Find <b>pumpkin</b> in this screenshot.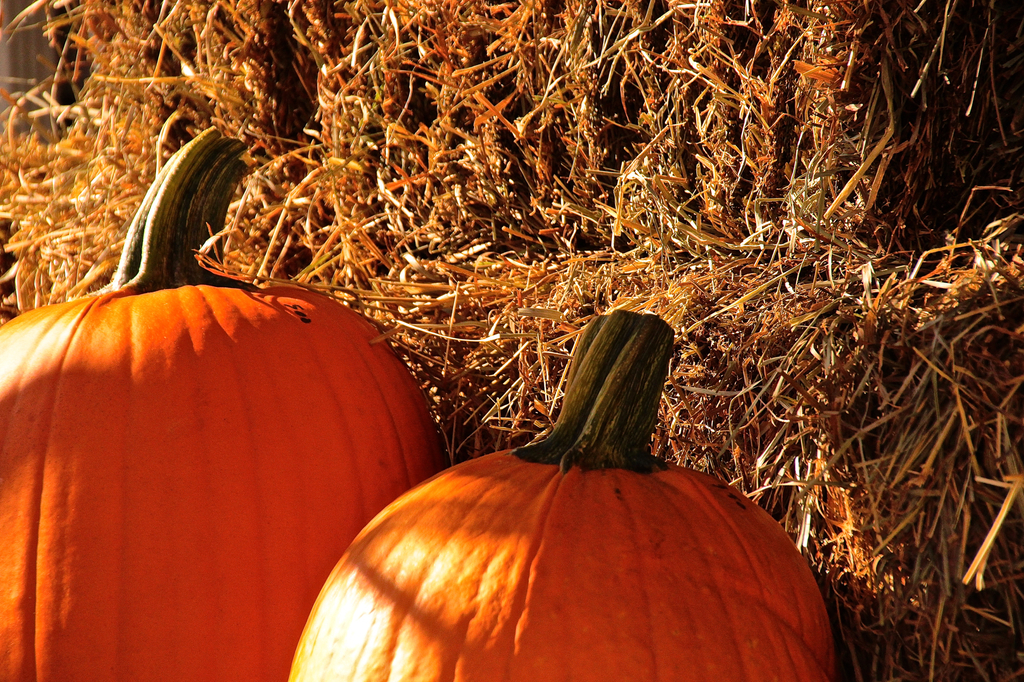
The bounding box for <b>pumpkin</b> is left=9, top=243, right=380, bottom=658.
